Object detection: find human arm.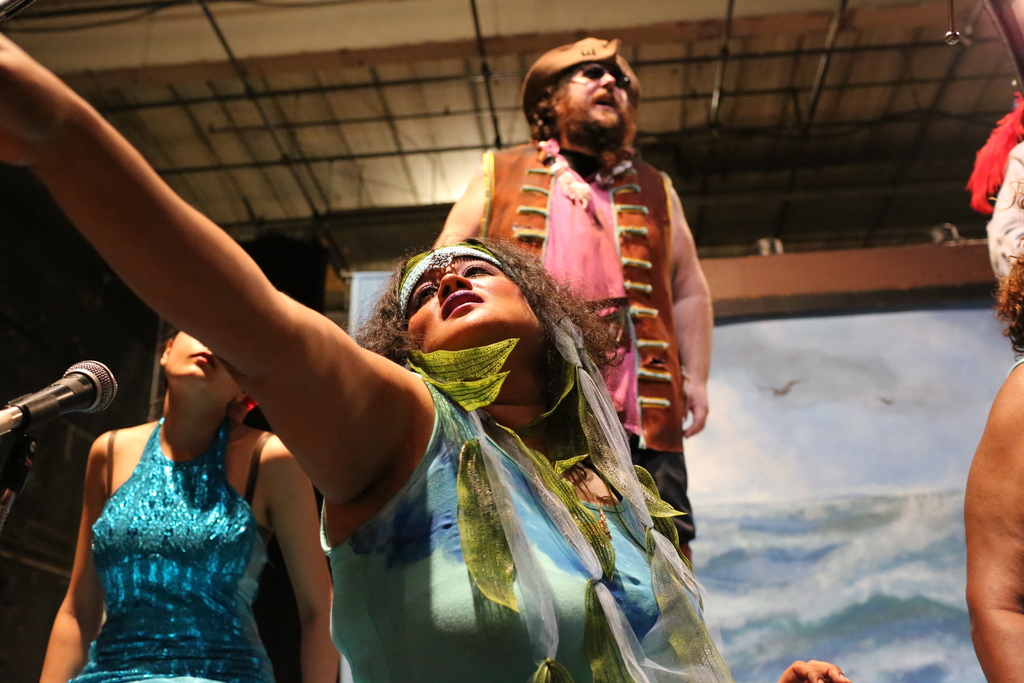
{"x1": 963, "y1": 367, "x2": 1023, "y2": 682}.
